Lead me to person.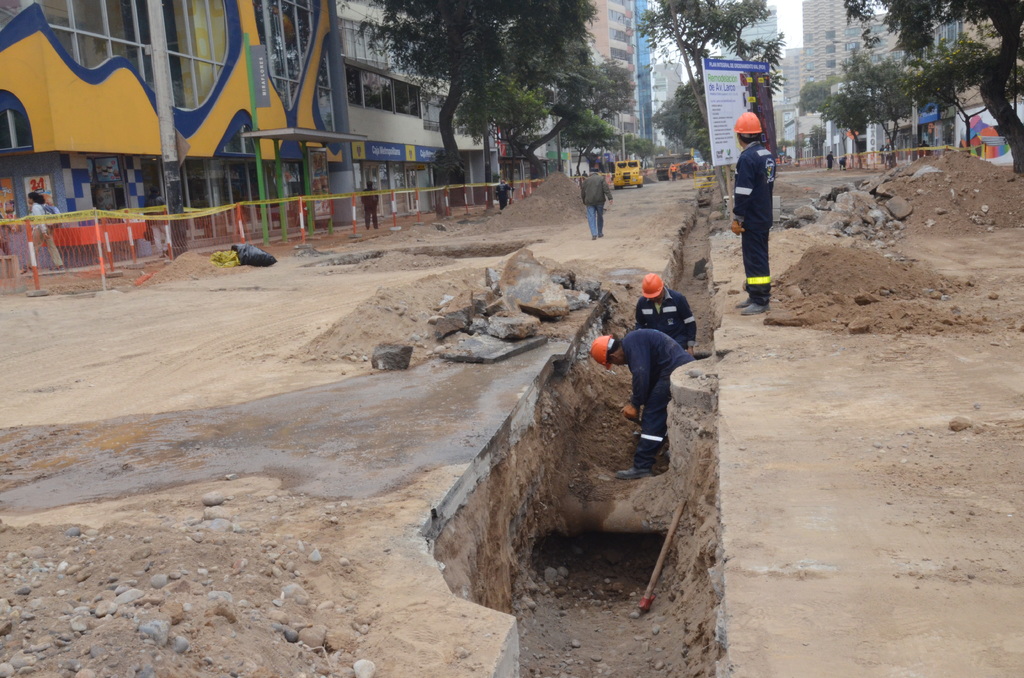
Lead to detection(362, 182, 379, 231).
